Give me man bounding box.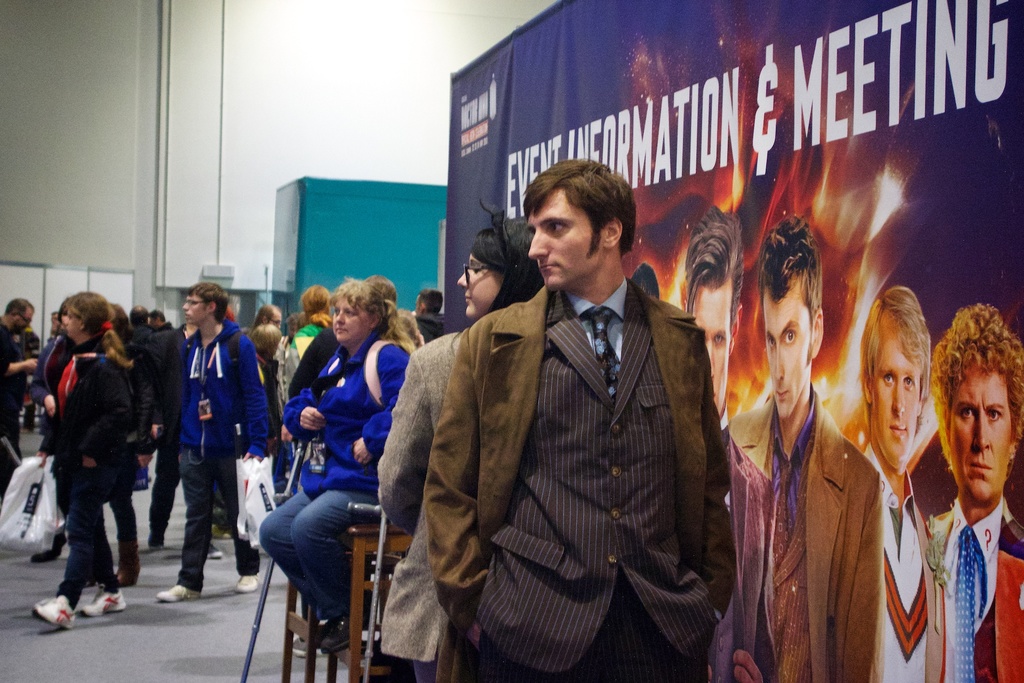
[x1=428, y1=160, x2=732, y2=682].
